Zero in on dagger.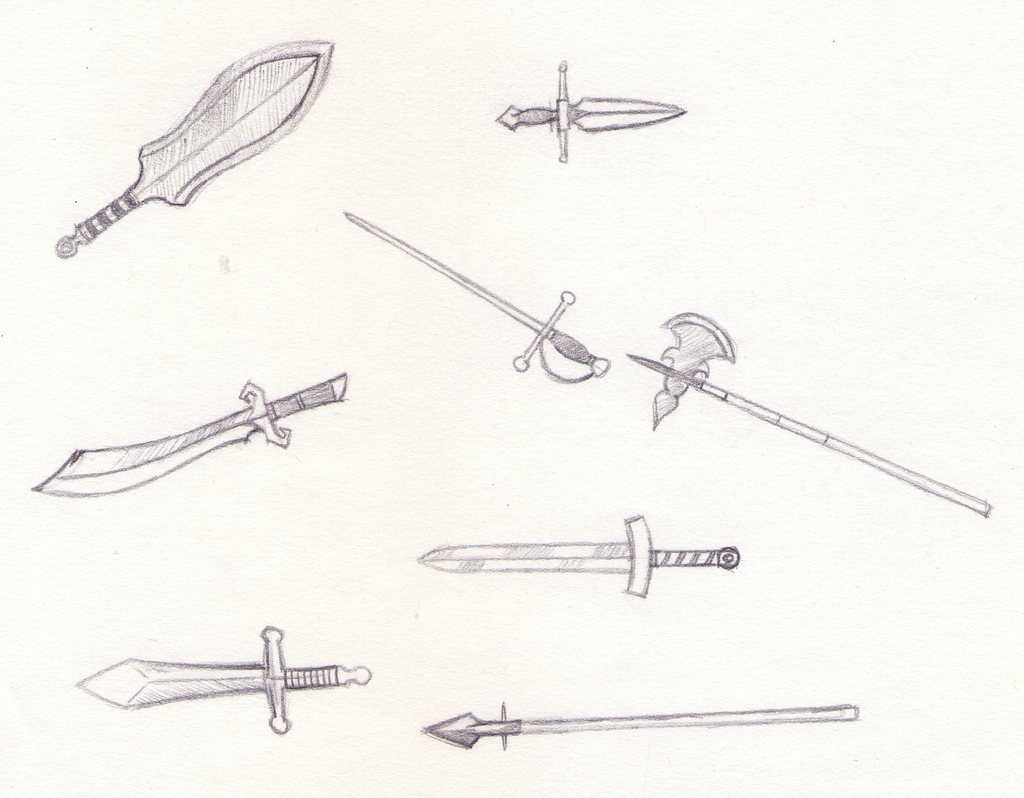
Zeroed in: BBox(415, 514, 740, 600).
